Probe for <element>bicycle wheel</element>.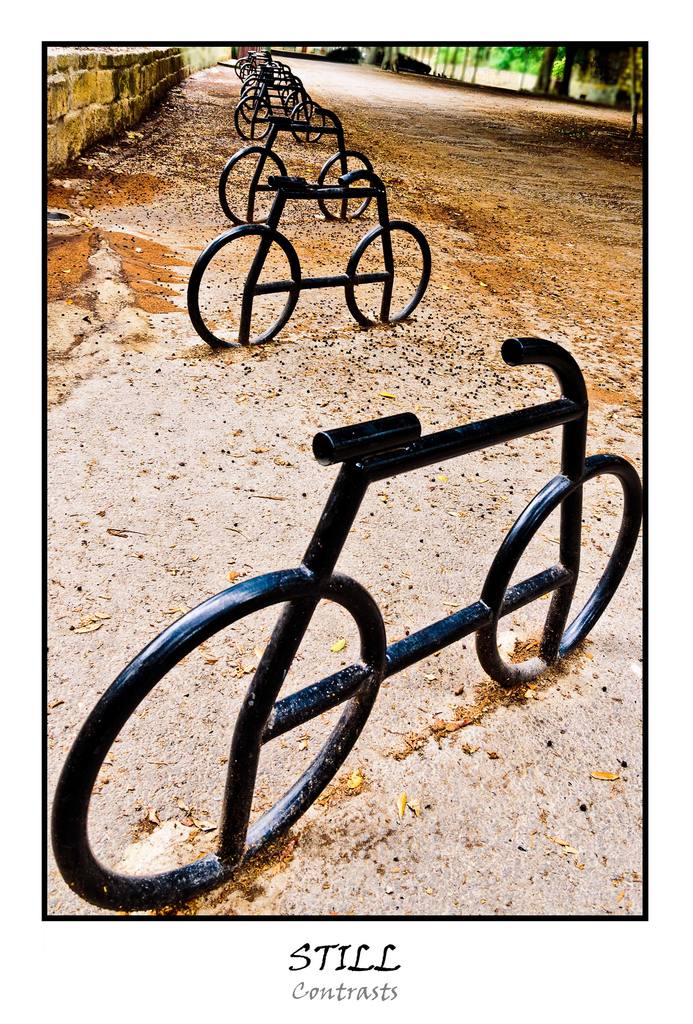
Probe result: rect(189, 230, 302, 350).
